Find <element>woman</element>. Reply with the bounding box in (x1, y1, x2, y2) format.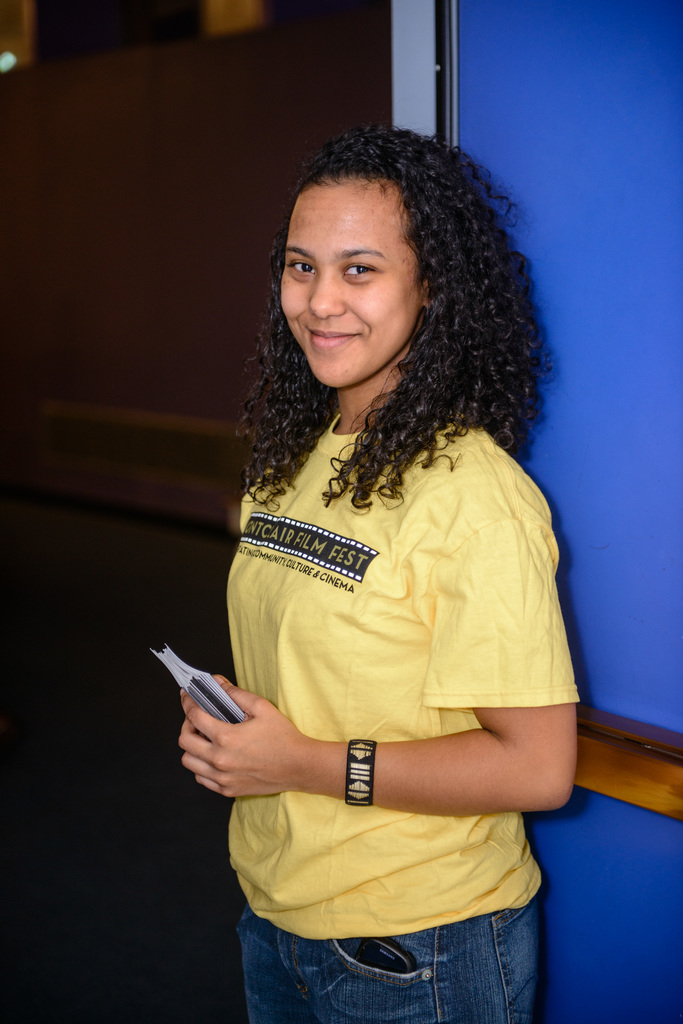
(150, 116, 600, 955).
